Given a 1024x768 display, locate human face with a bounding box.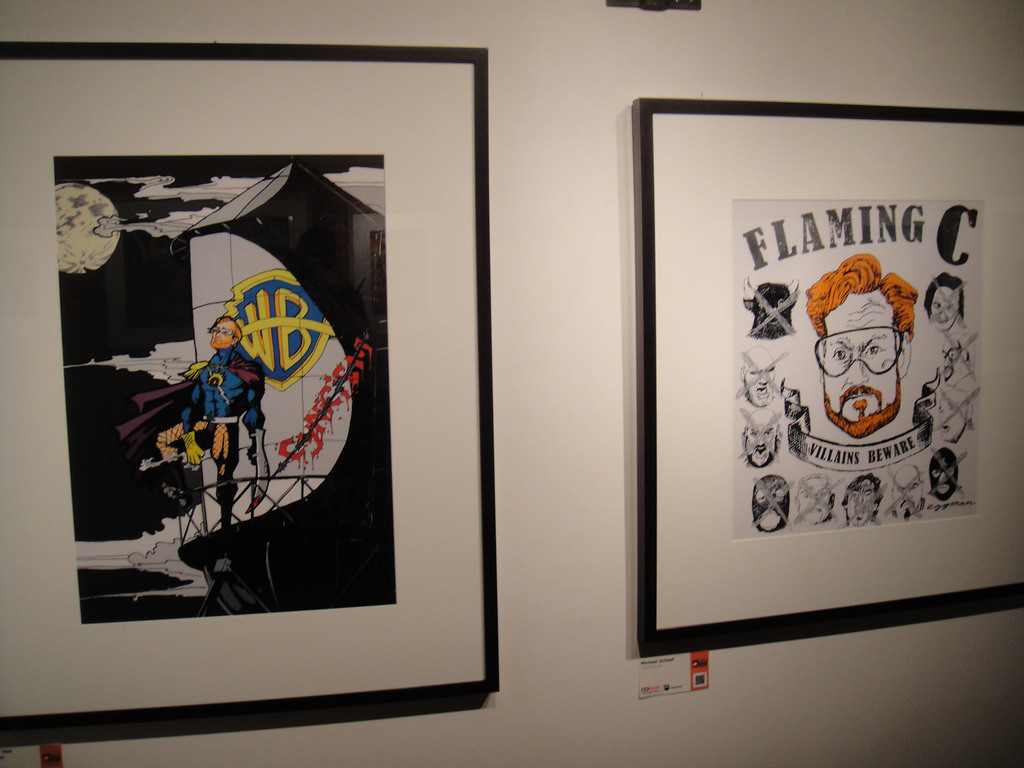
Located: rect(932, 286, 958, 330).
